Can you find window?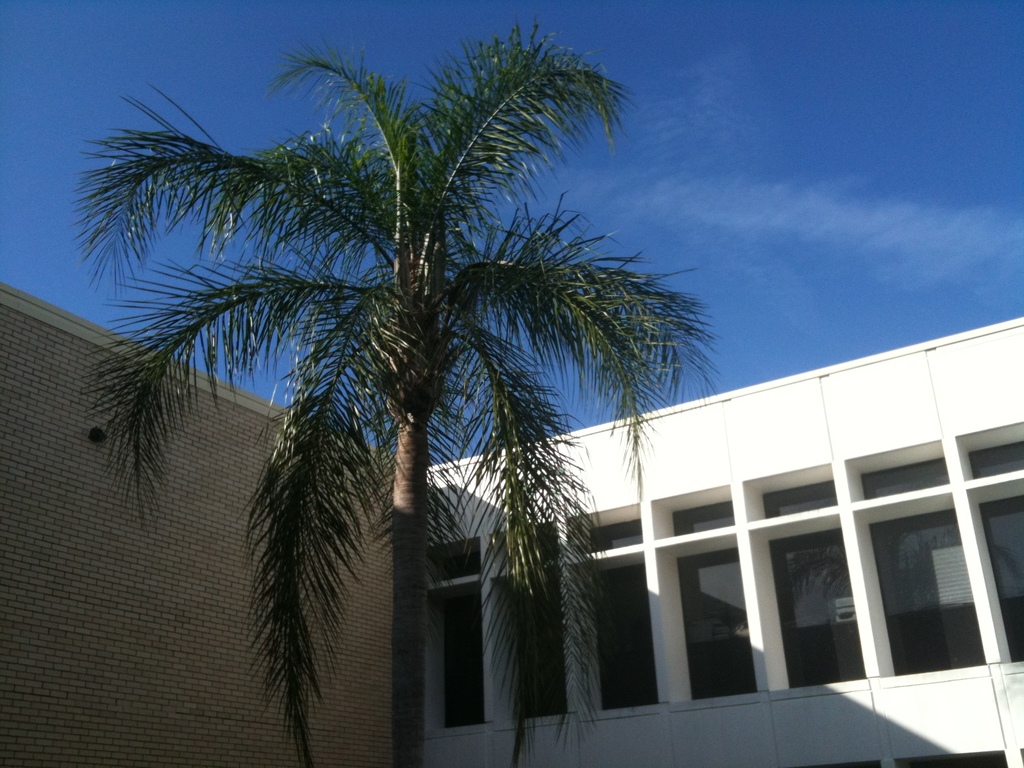
Yes, bounding box: x1=587, y1=516, x2=662, y2=712.
